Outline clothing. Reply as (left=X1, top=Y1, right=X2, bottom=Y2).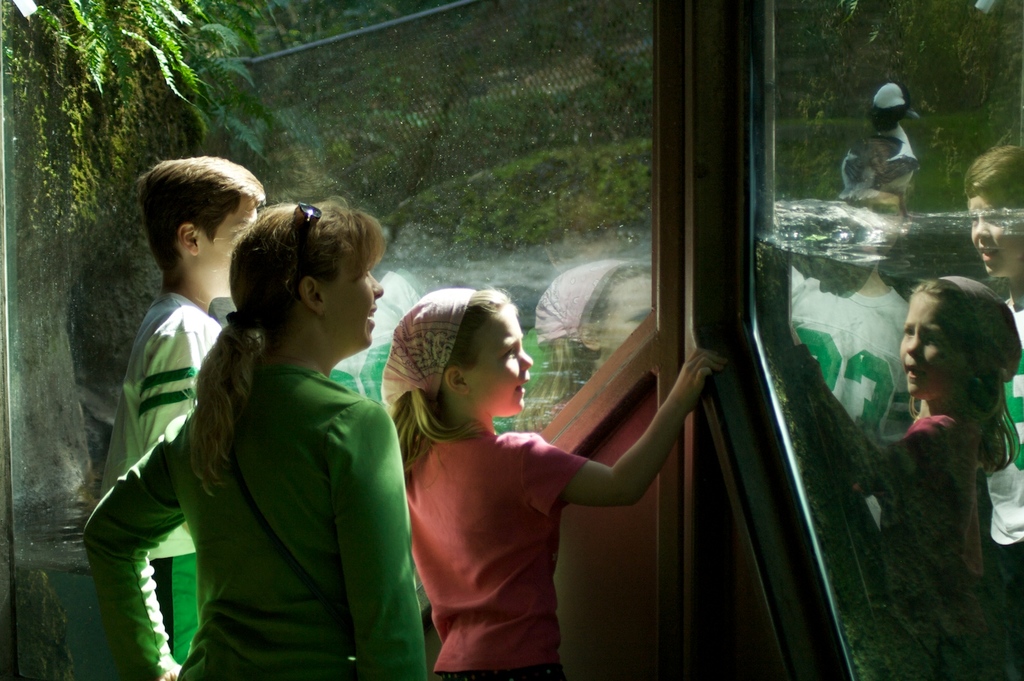
(left=95, top=280, right=232, bottom=680).
